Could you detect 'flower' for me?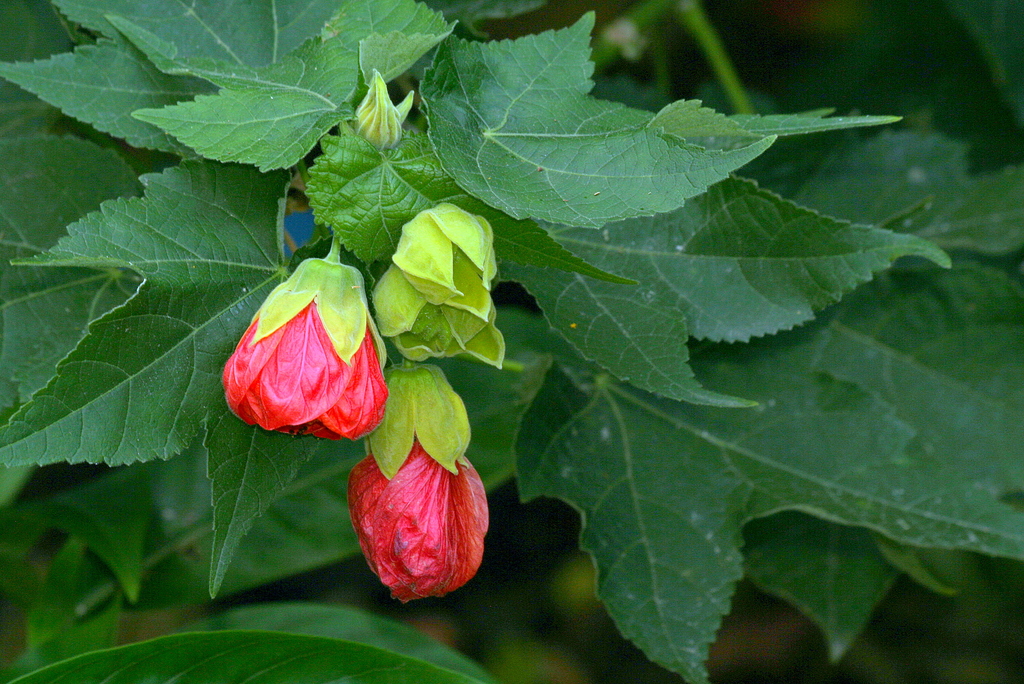
Detection result: <region>346, 357, 488, 598</region>.
